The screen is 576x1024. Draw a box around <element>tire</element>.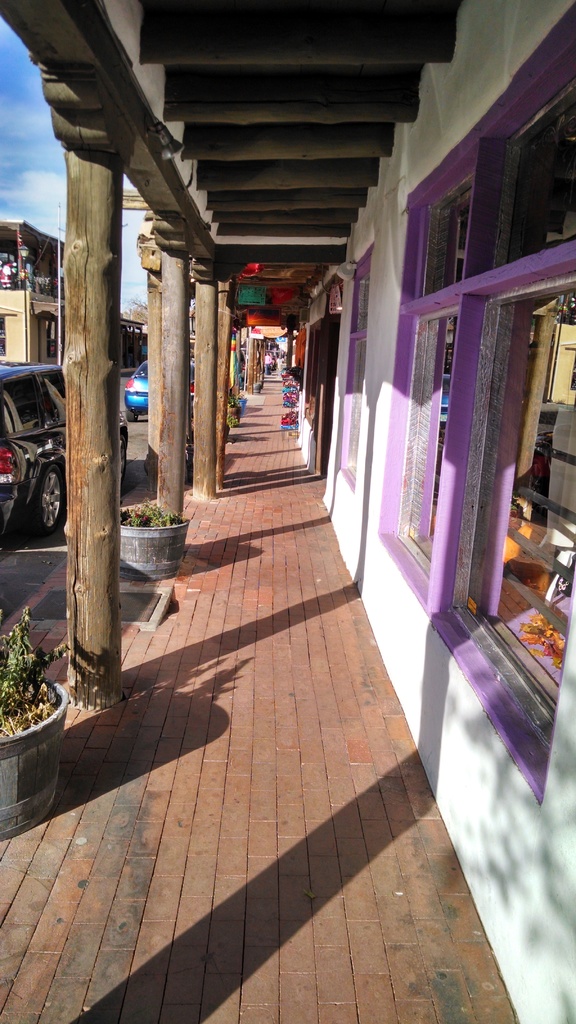
l=125, t=409, r=139, b=423.
